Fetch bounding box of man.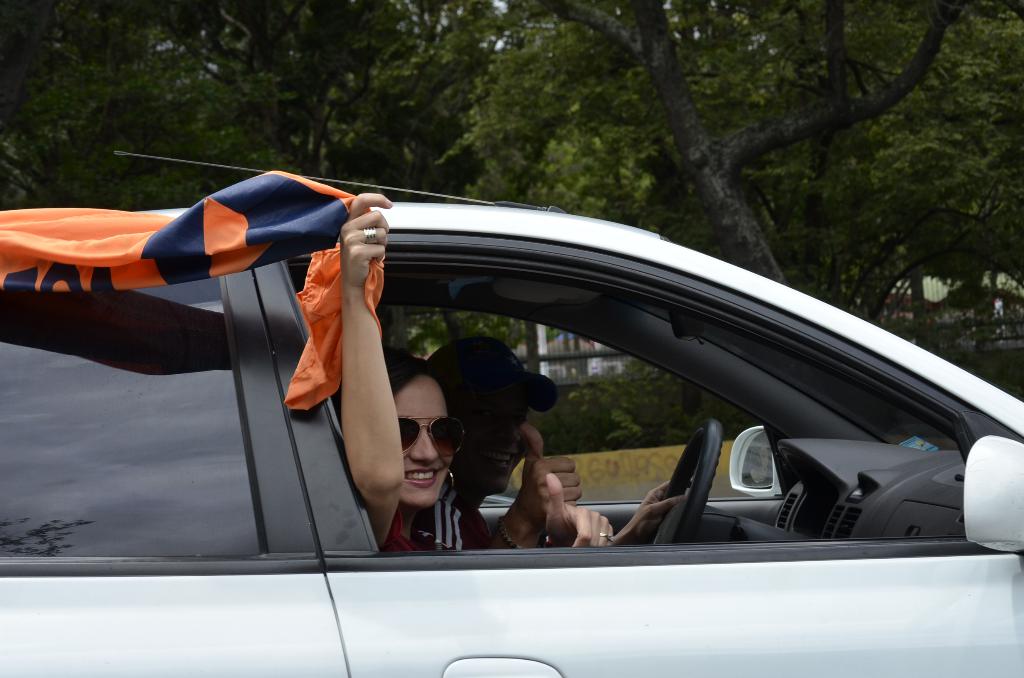
Bbox: (x1=425, y1=336, x2=698, y2=570).
